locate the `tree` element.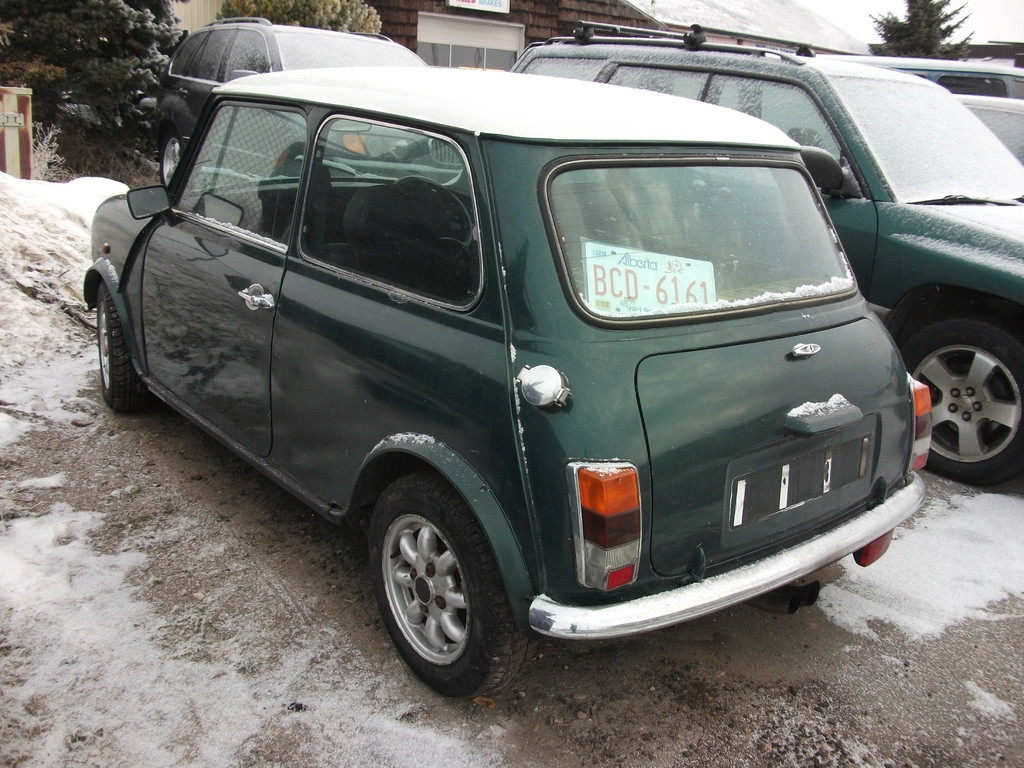
Element bbox: (177, 0, 406, 54).
